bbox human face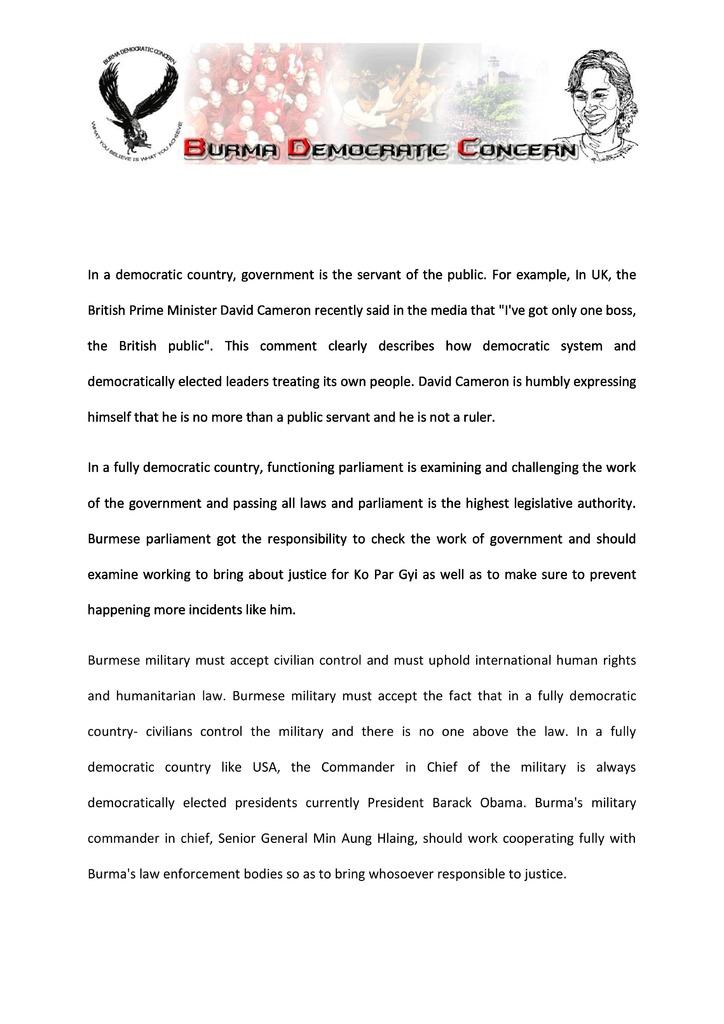
left=203, top=77, right=211, bottom=95
